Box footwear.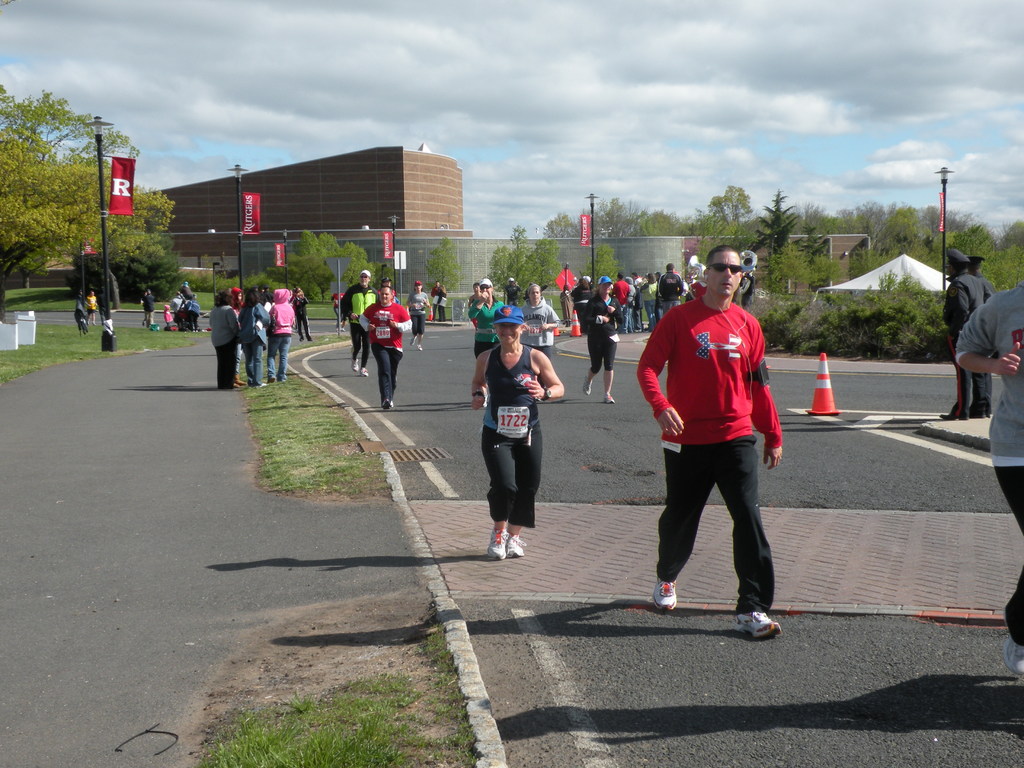
locate(87, 321, 88, 324).
